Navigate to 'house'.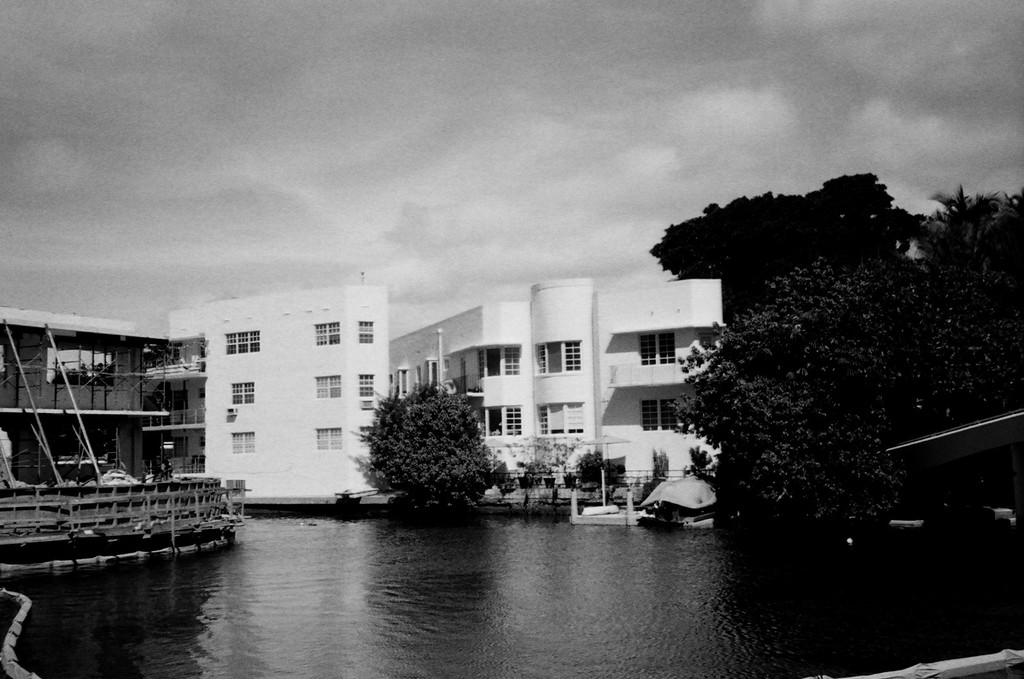
Navigation target: <region>182, 280, 416, 500</region>.
